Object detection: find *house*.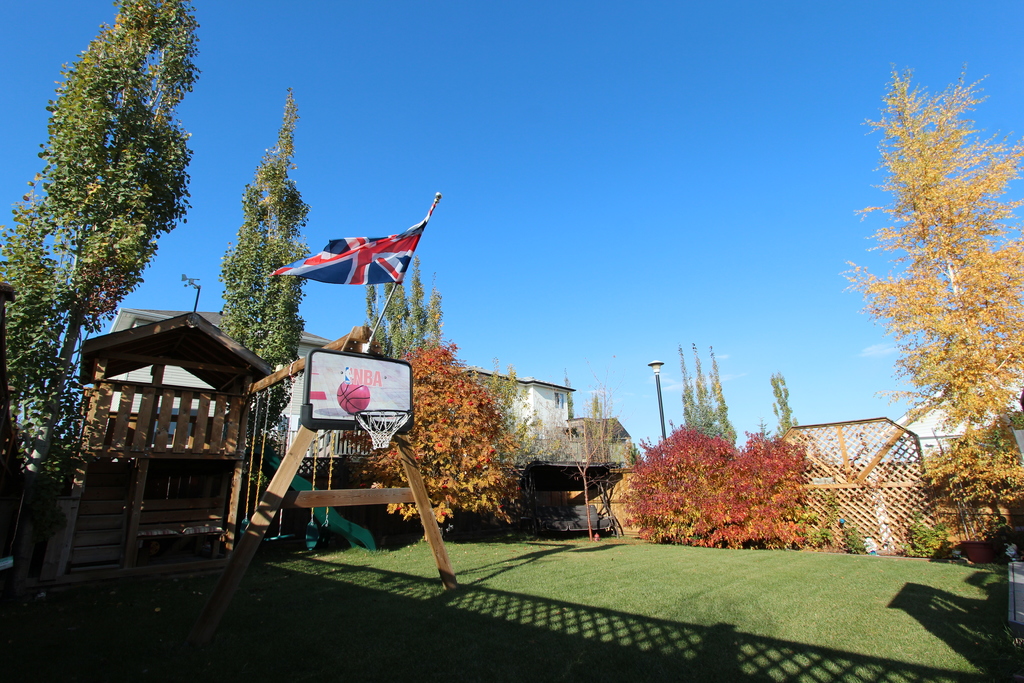
pyautogui.locateOnScreen(572, 416, 649, 472).
